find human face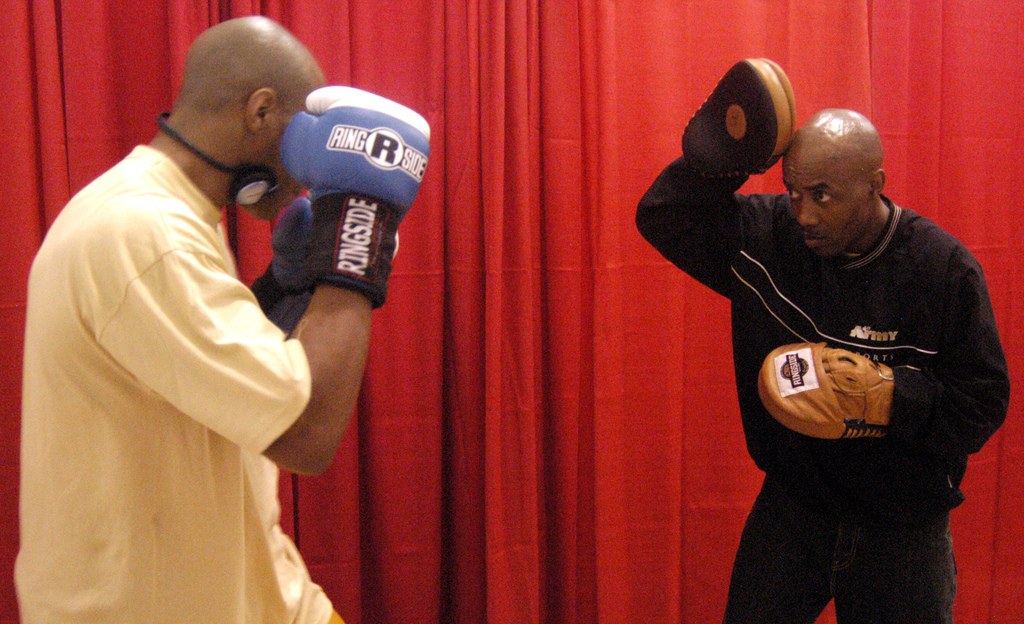
box(242, 114, 308, 223)
